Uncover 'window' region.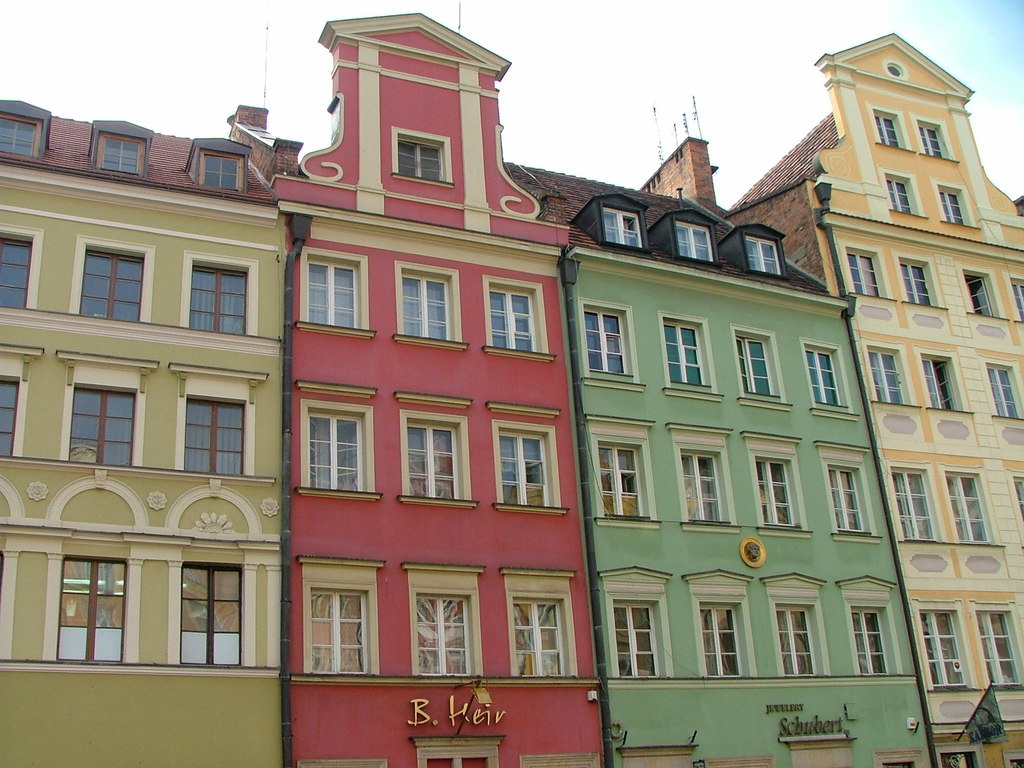
Uncovered: {"left": 293, "top": 387, "right": 384, "bottom": 500}.
